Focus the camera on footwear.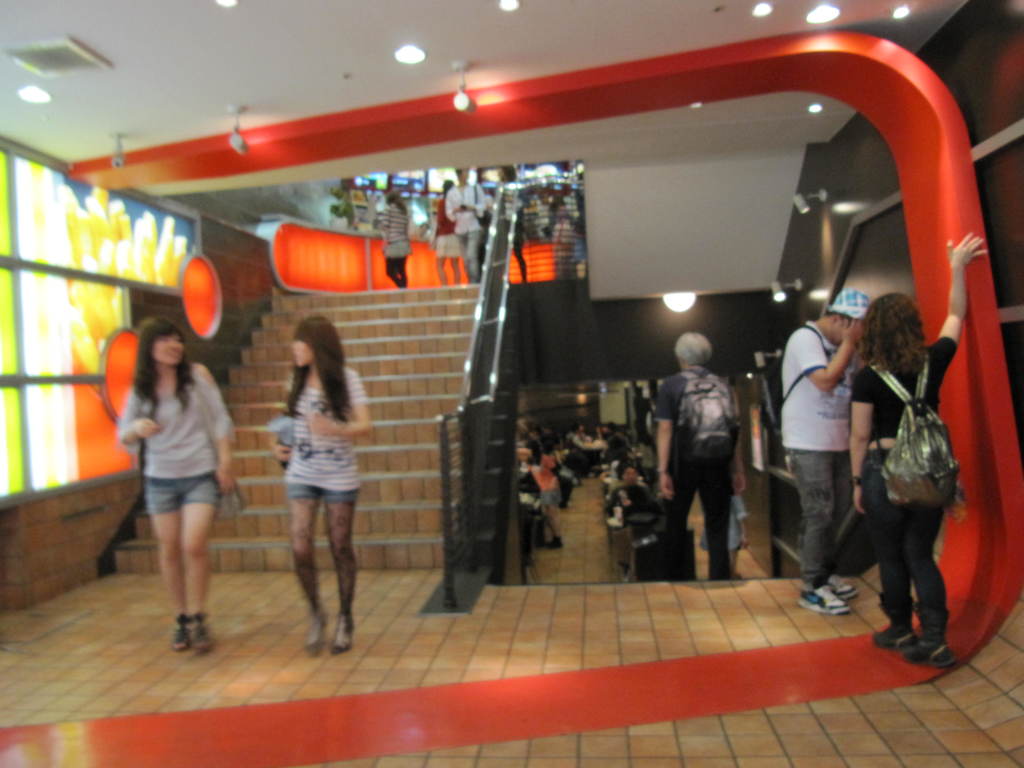
Focus region: <region>334, 610, 356, 653</region>.
